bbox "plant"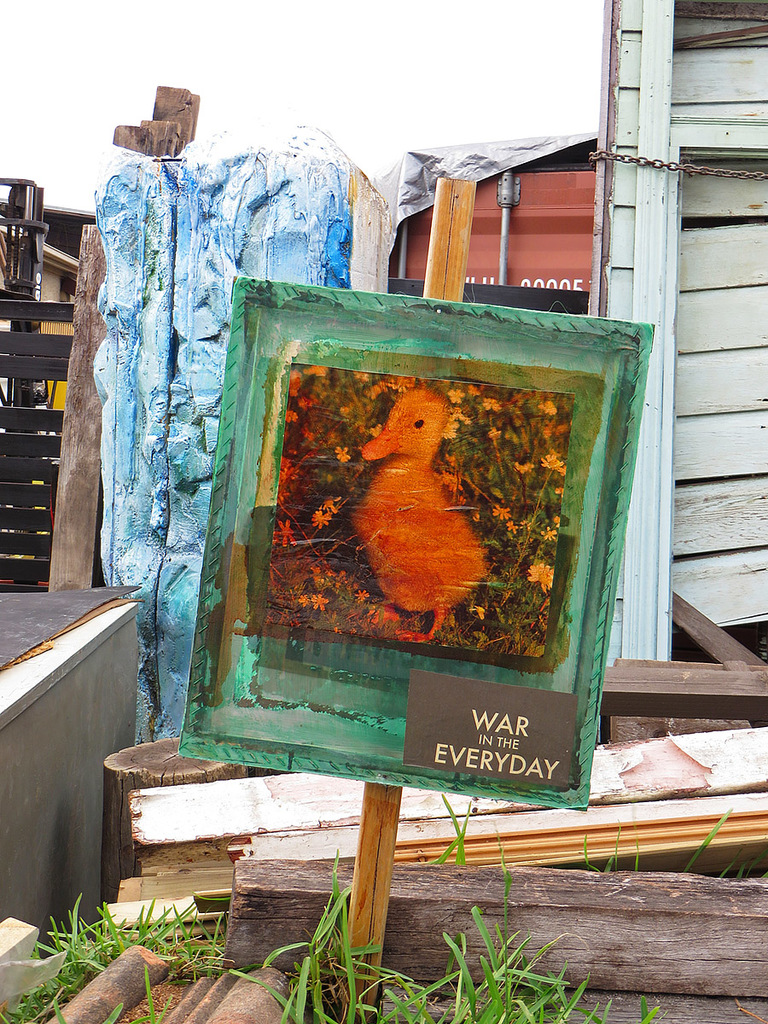
box(244, 823, 496, 1023)
